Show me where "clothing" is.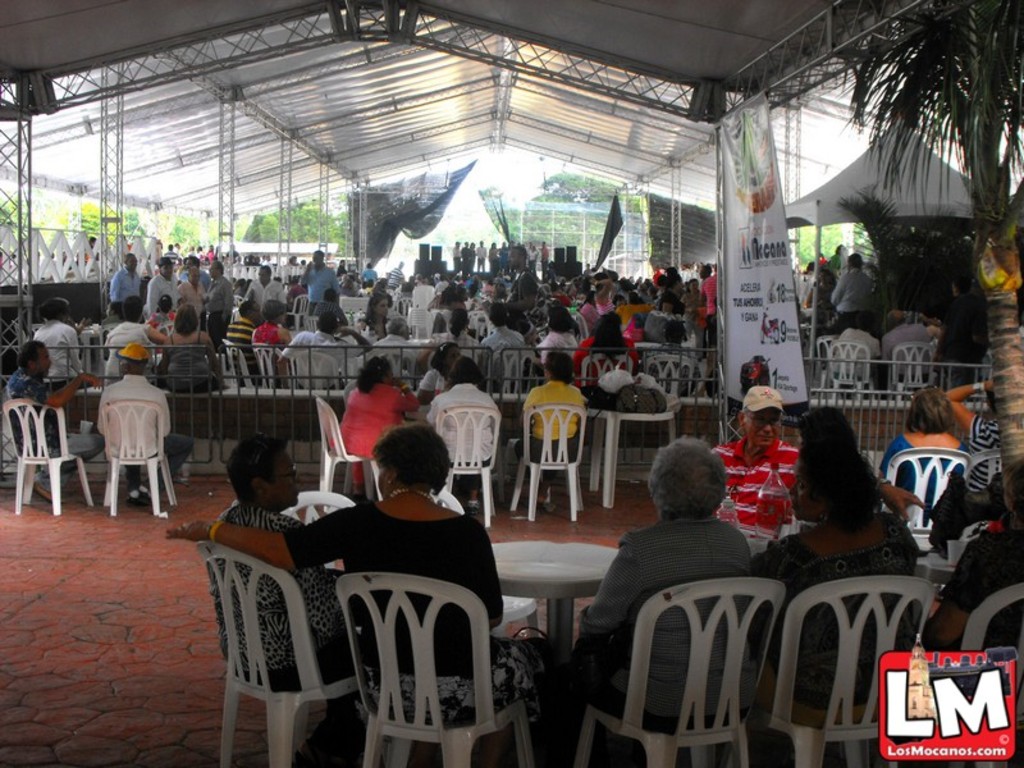
"clothing" is at 180, 278, 207, 324.
